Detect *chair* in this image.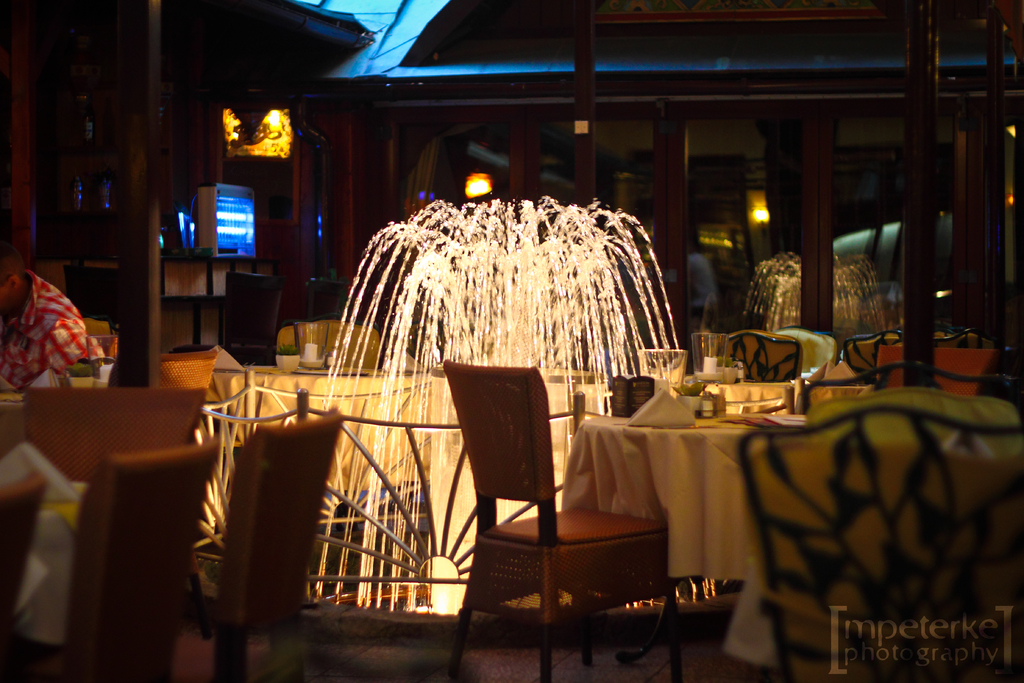
Detection: 795/362/1023/418.
